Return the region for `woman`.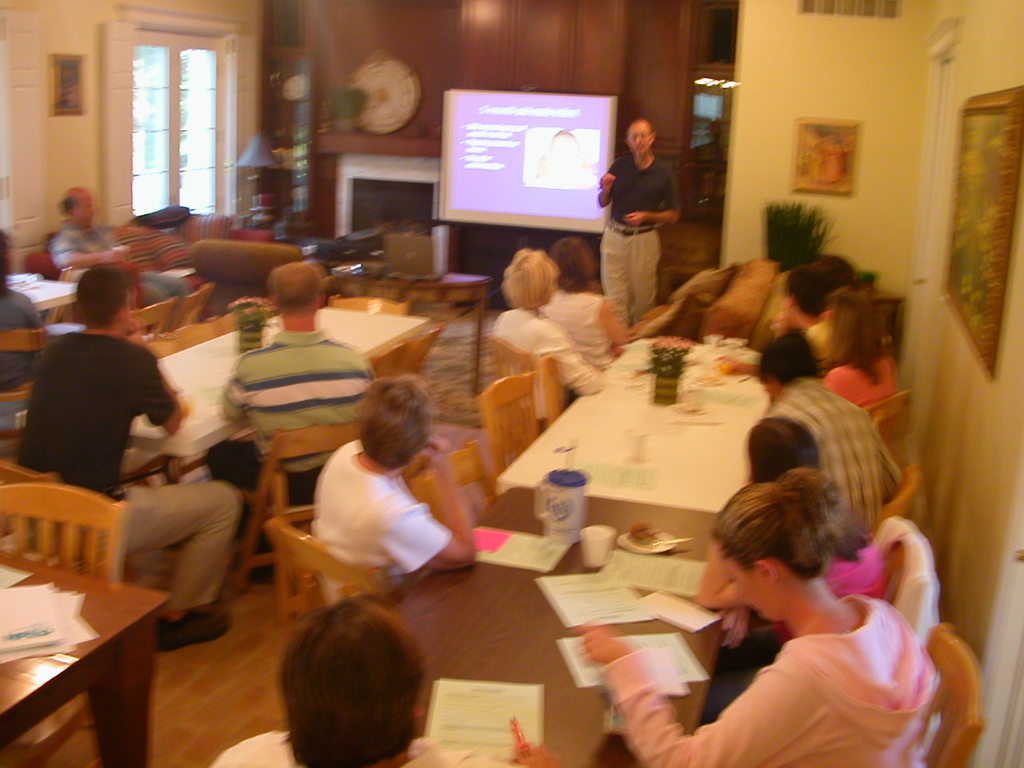
[x1=493, y1=245, x2=598, y2=393].
